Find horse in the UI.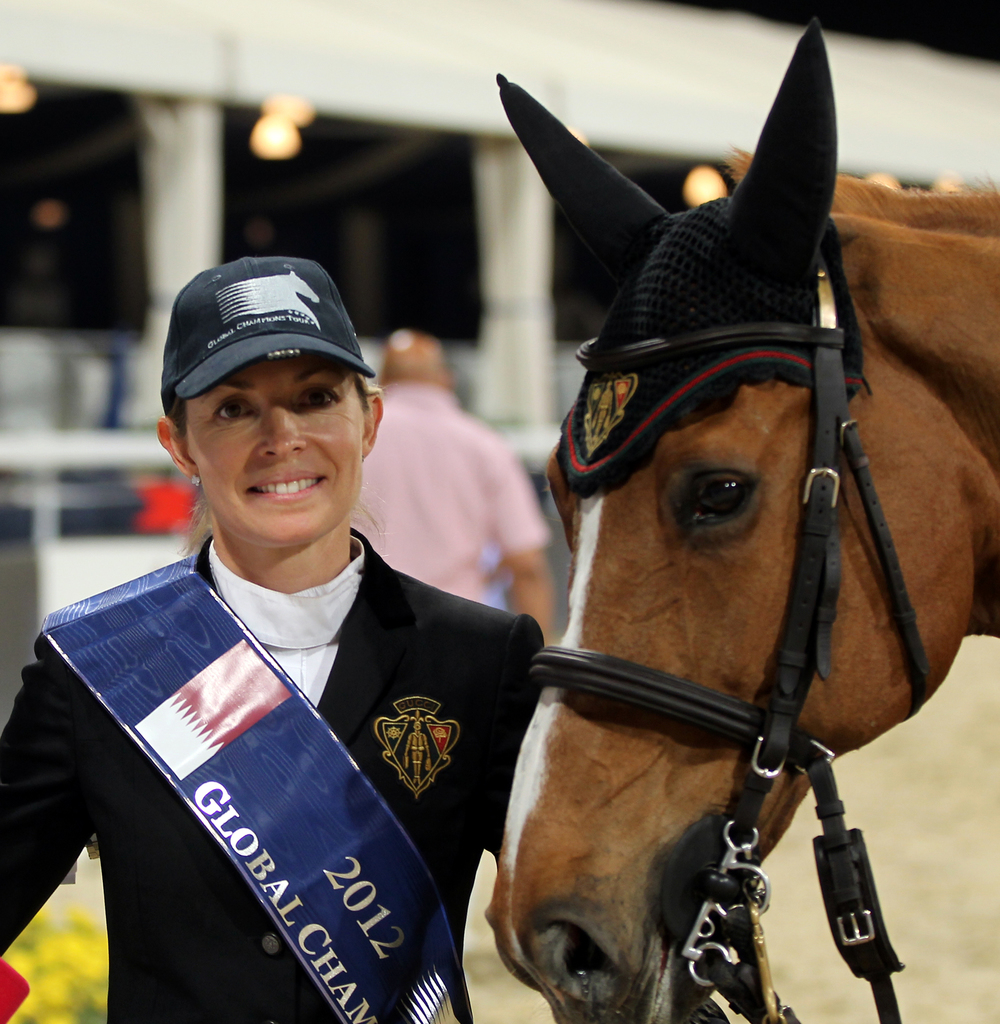
UI element at (478,17,999,1023).
